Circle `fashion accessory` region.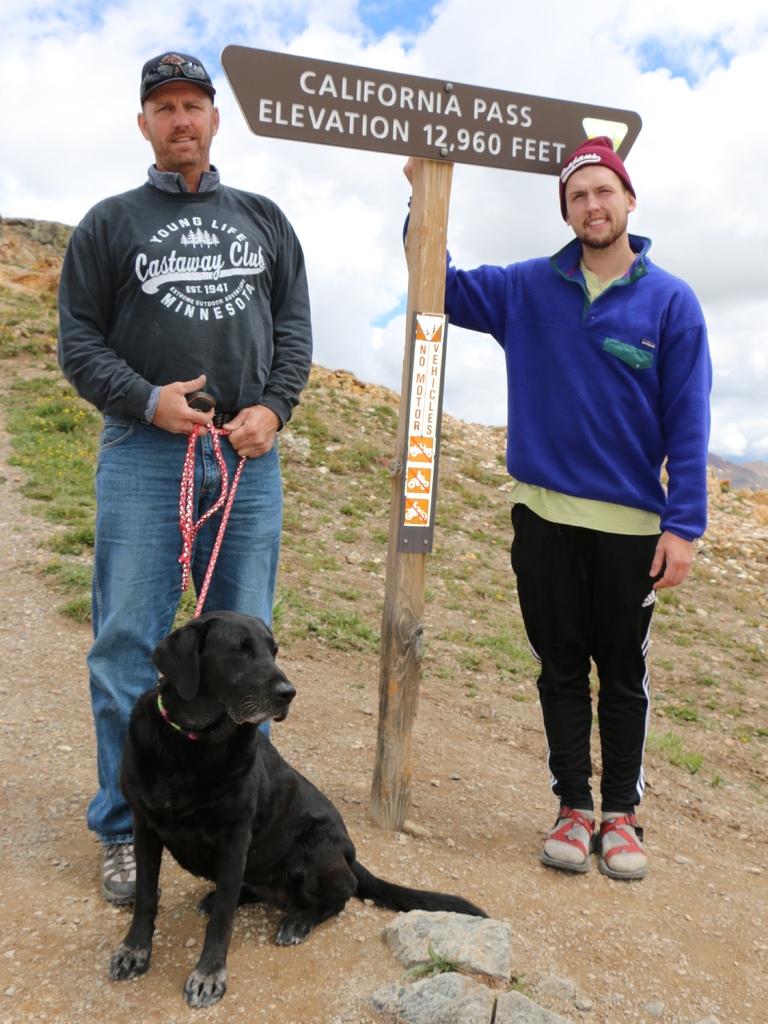
Region: l=589, t=808, r=652, b=886.
